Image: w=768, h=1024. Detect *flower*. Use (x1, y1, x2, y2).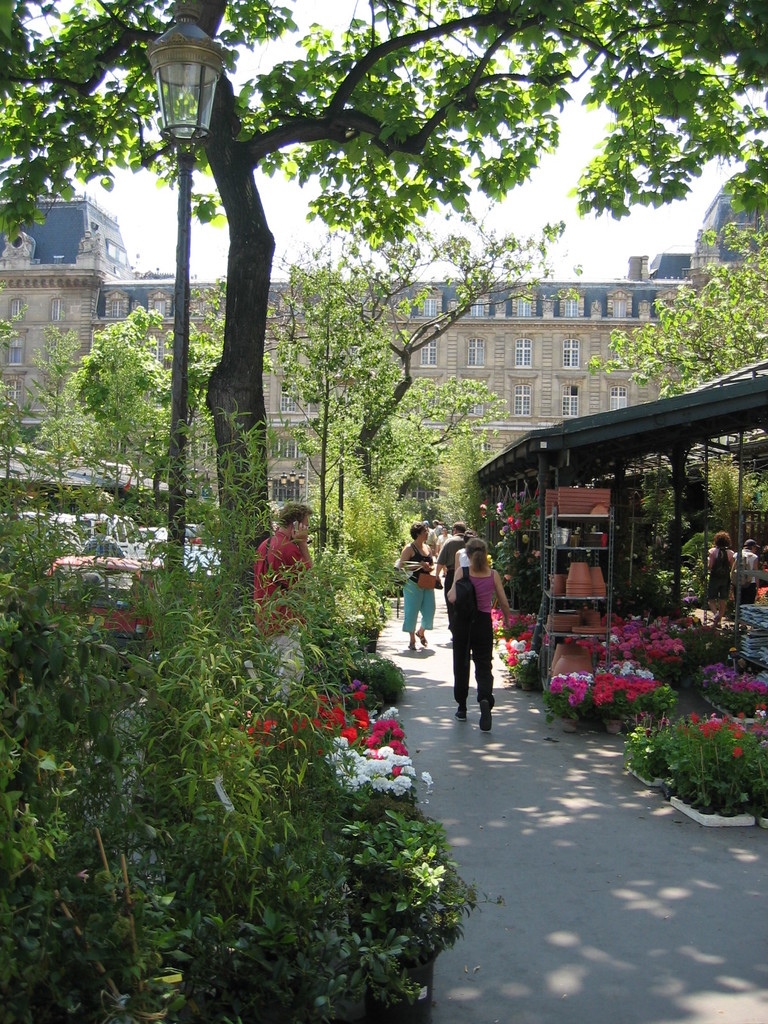
(488, 550, 495, 568).
